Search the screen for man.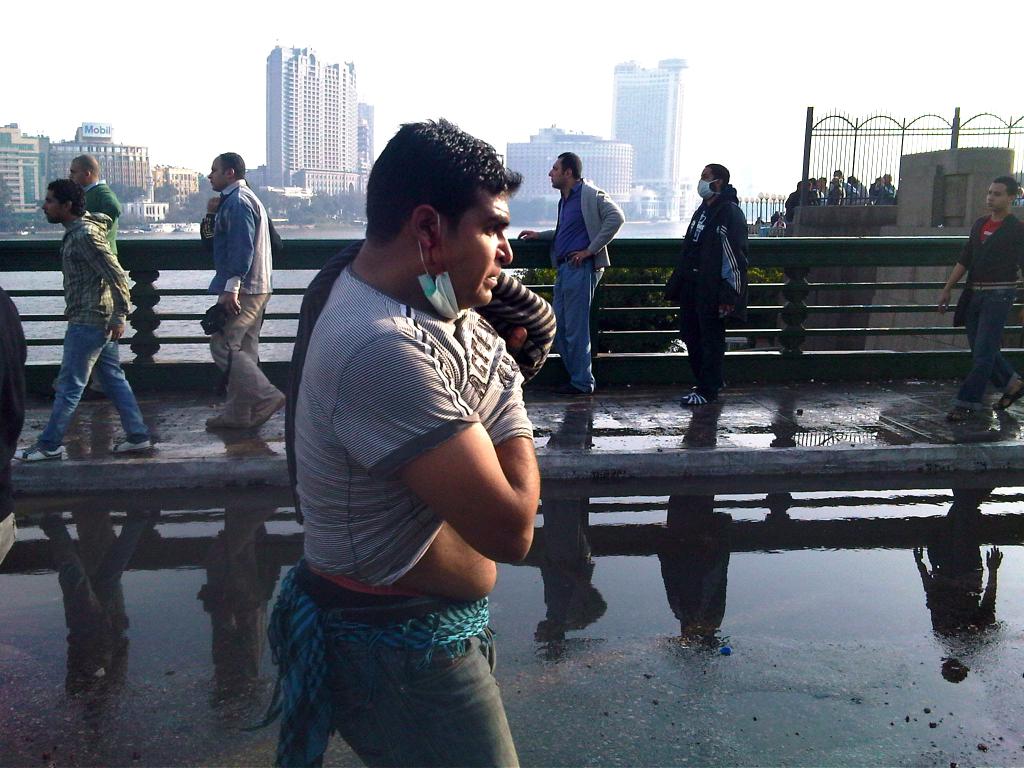
Found at {"x1": 515, "y1": 148, "x2": 624, "y2": 400}.
